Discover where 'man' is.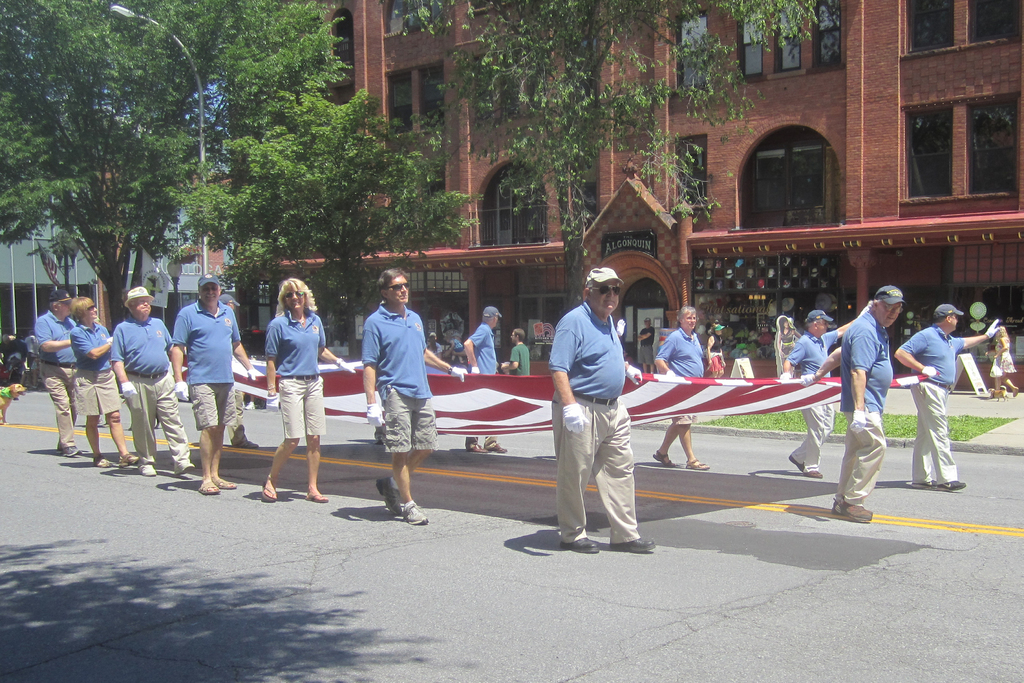
Discovered at [x1=827, y1=288, x2=904, y2=520].
